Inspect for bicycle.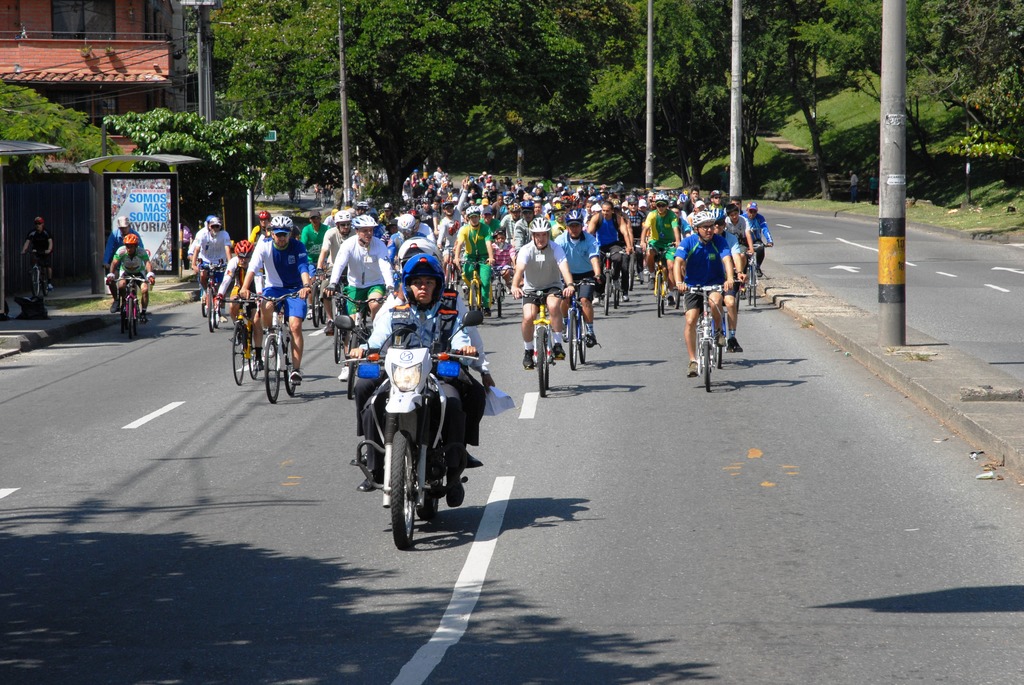
Inspection: (717,290,722,370).
